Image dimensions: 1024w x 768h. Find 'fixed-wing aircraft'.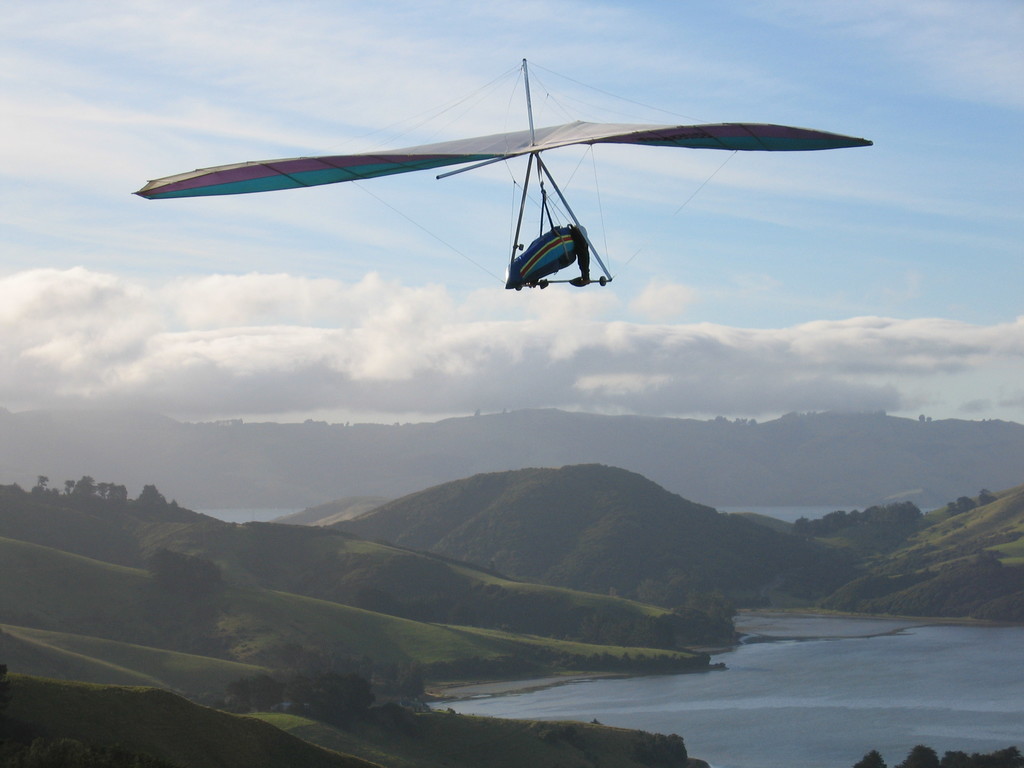
bbox=(128, 60, 879, 298).
